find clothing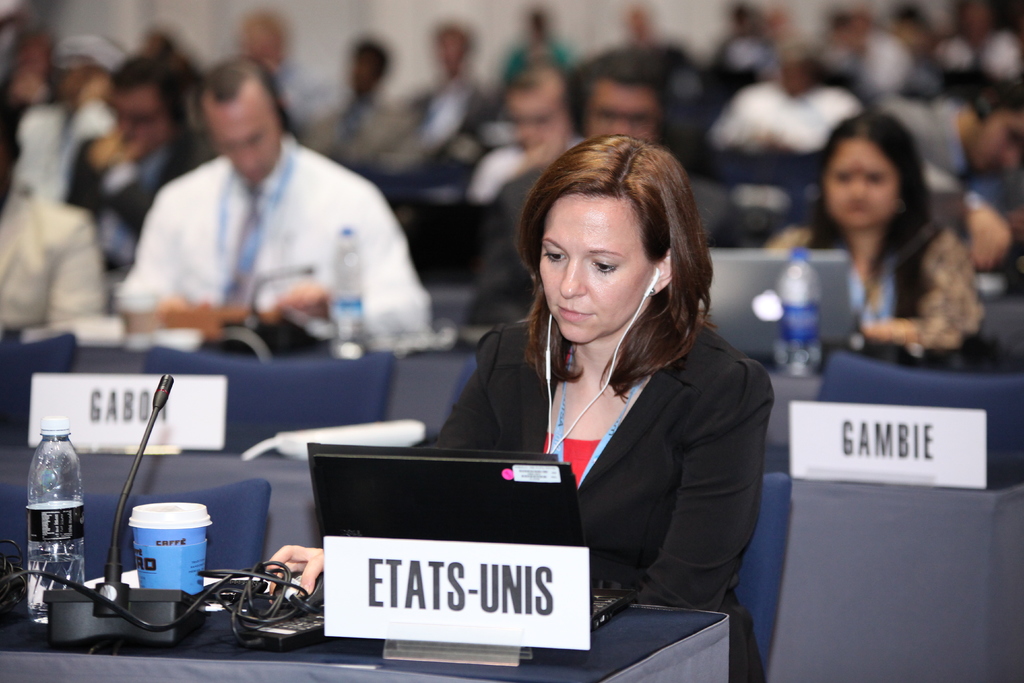
[461, 158, 748, 328]
